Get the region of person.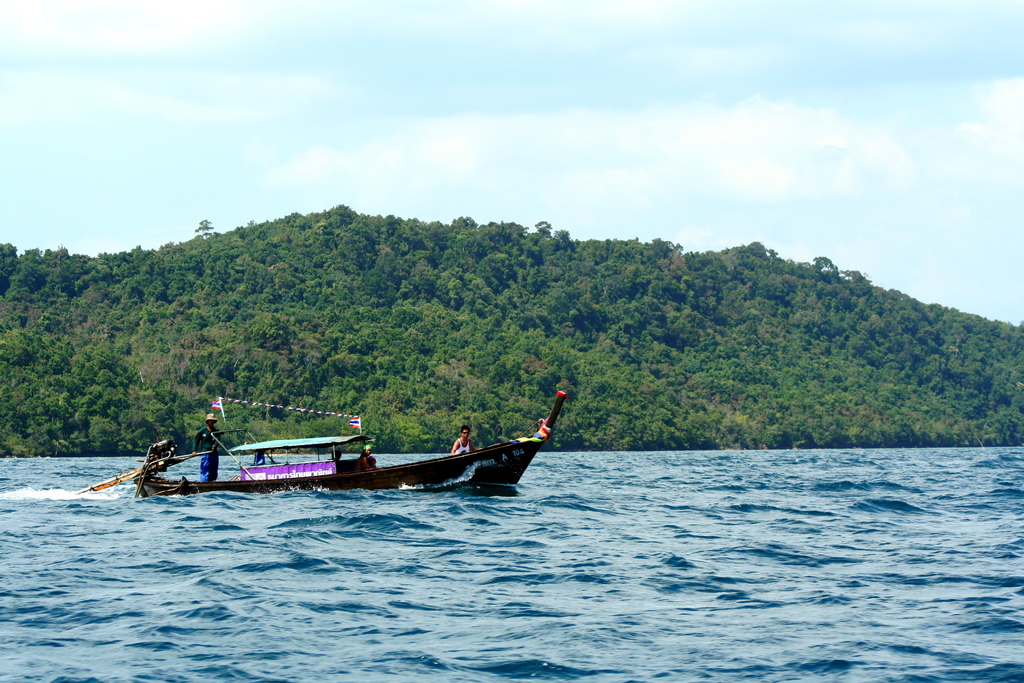
(369,456,375,468).
